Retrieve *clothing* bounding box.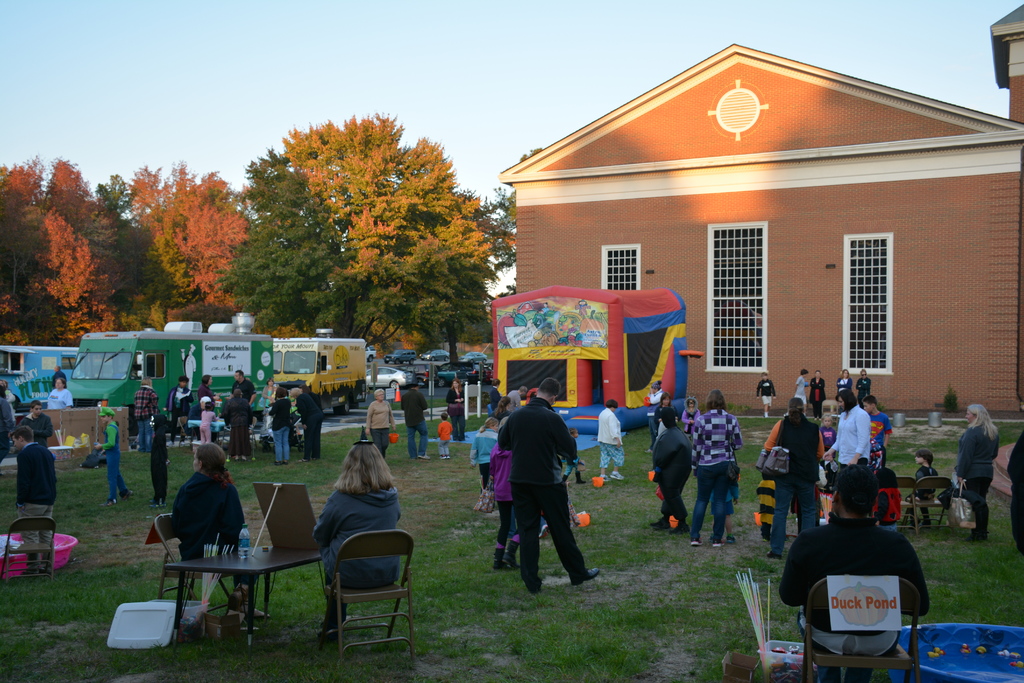
Bounding box: {"x1": 147, "y1": 425, "x2": 166, "y2": 504}.
